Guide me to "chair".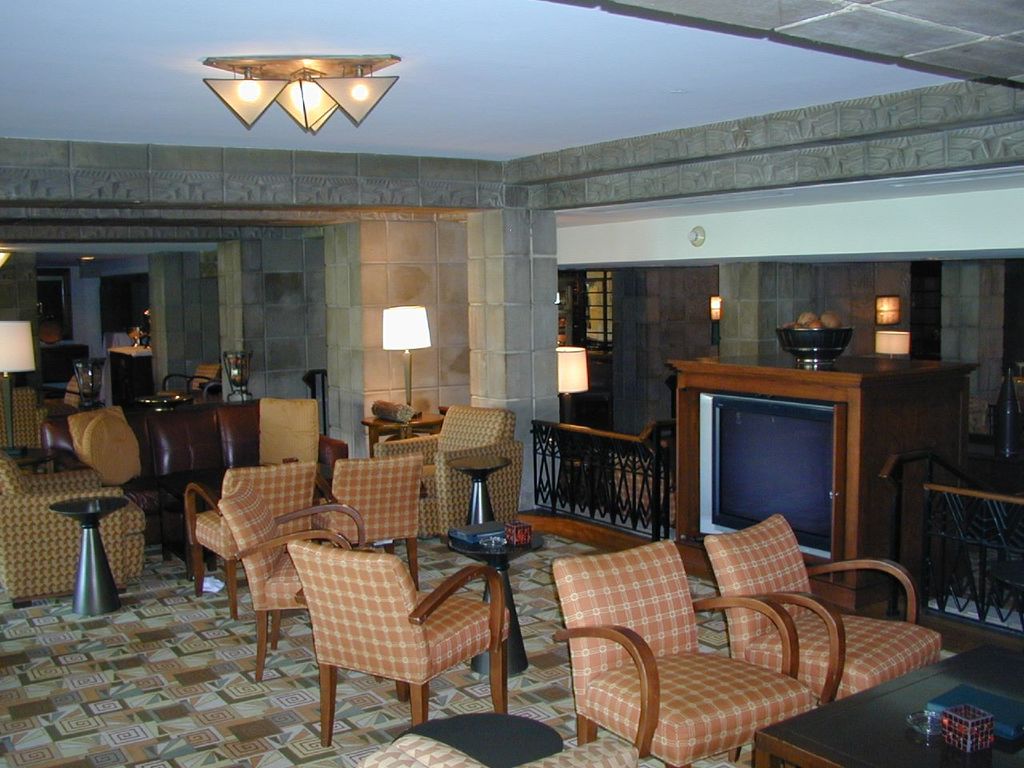
Guidance: [187, 458, 323, 610].
